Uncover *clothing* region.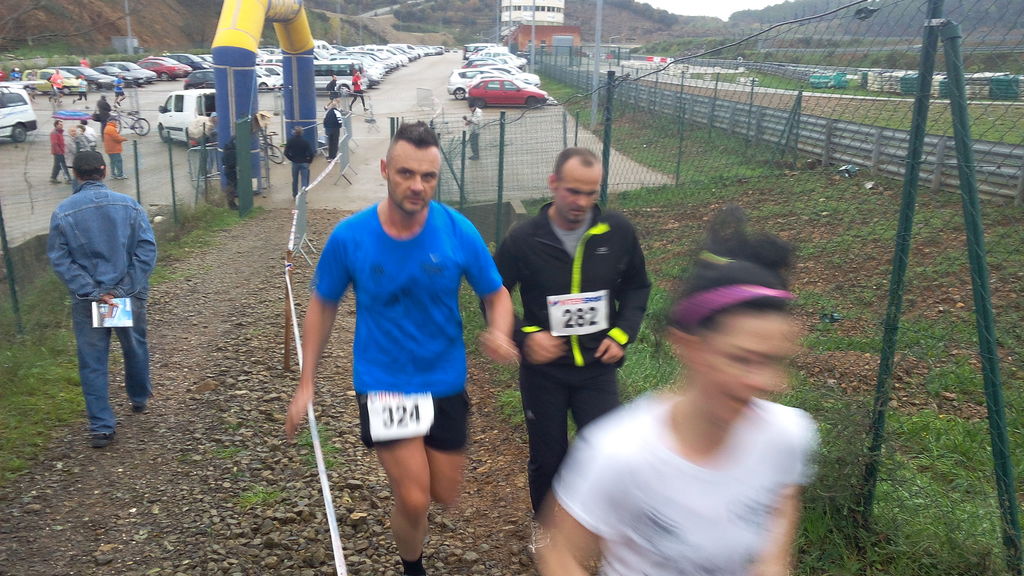
Uncovered: [477,199,648,520].
